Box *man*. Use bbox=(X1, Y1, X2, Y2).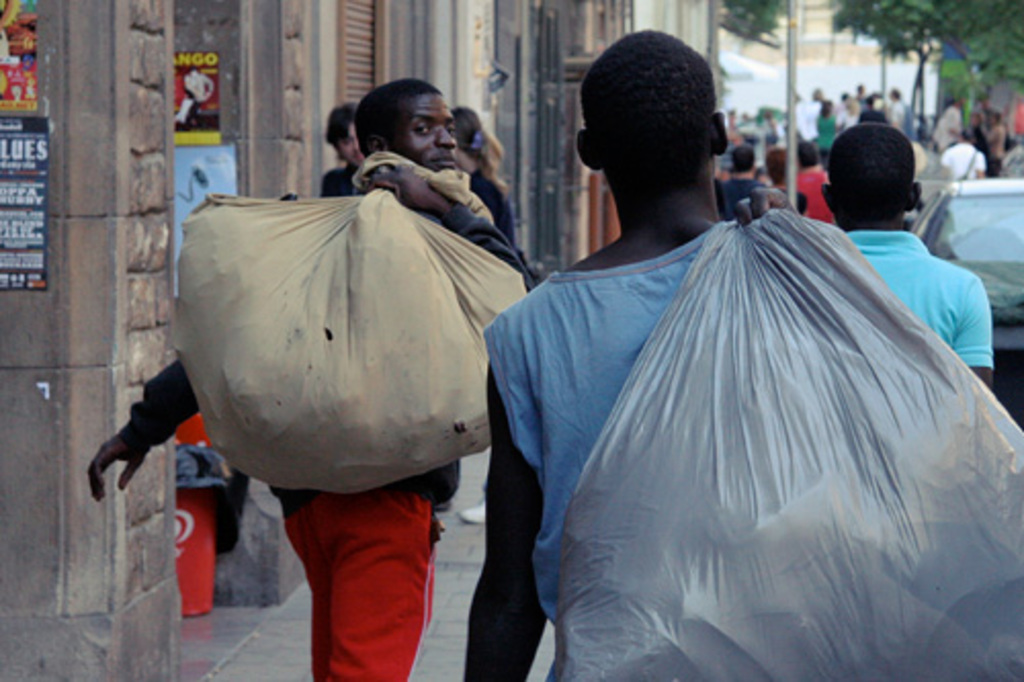
bbox=(88, 74, 547, 680).
